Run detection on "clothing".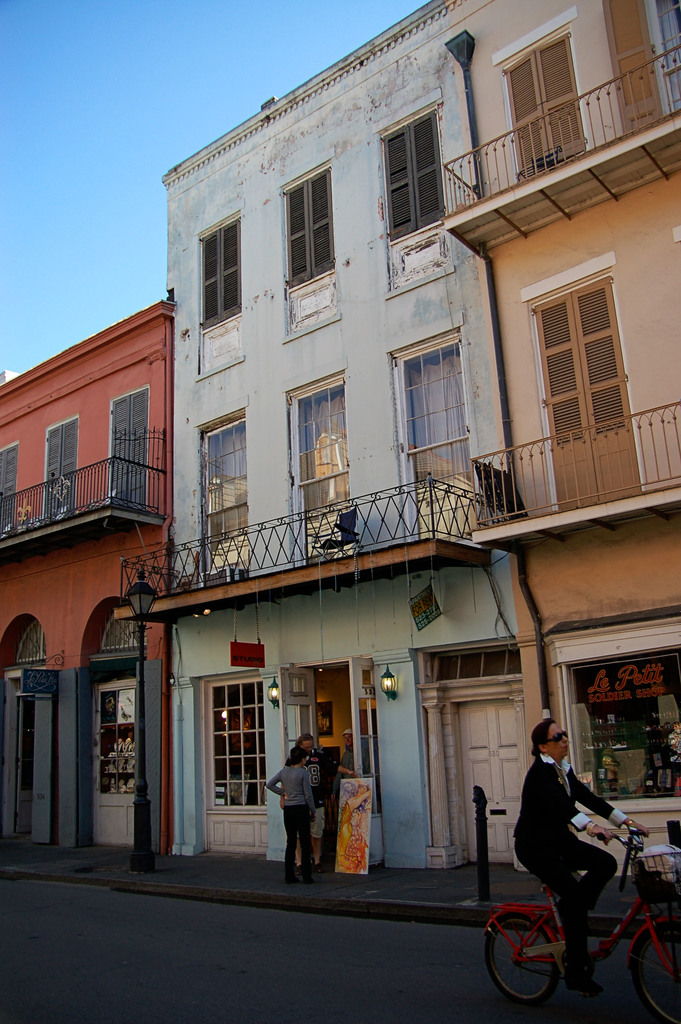
Result: left=301, top=746, right=343, bottom=840.
